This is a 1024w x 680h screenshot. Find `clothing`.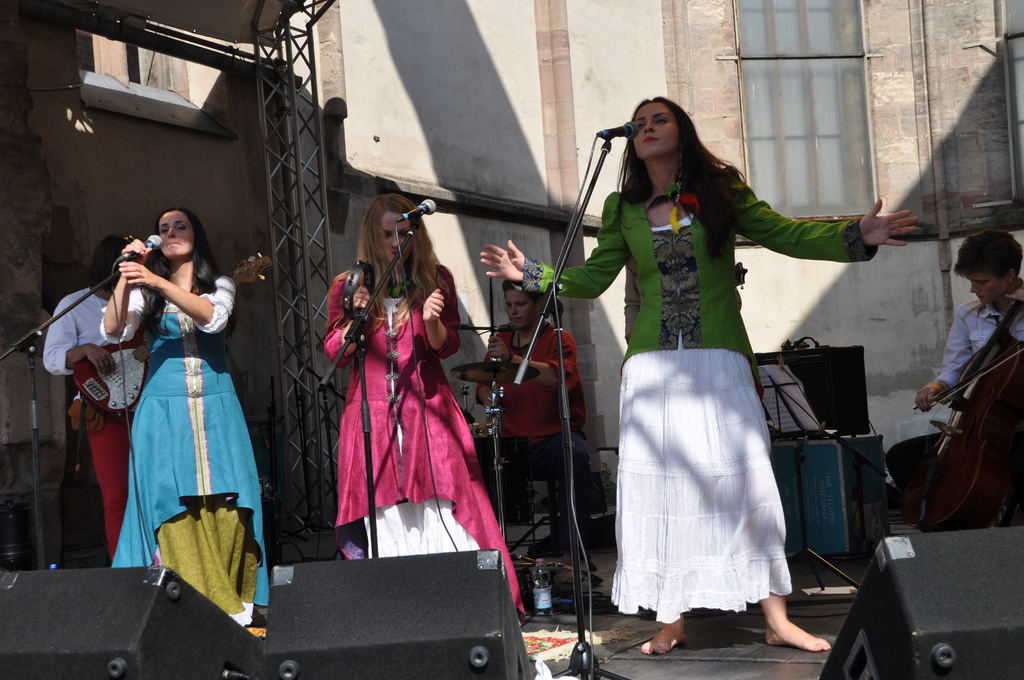
Bounding box: 476,319,592,562.
